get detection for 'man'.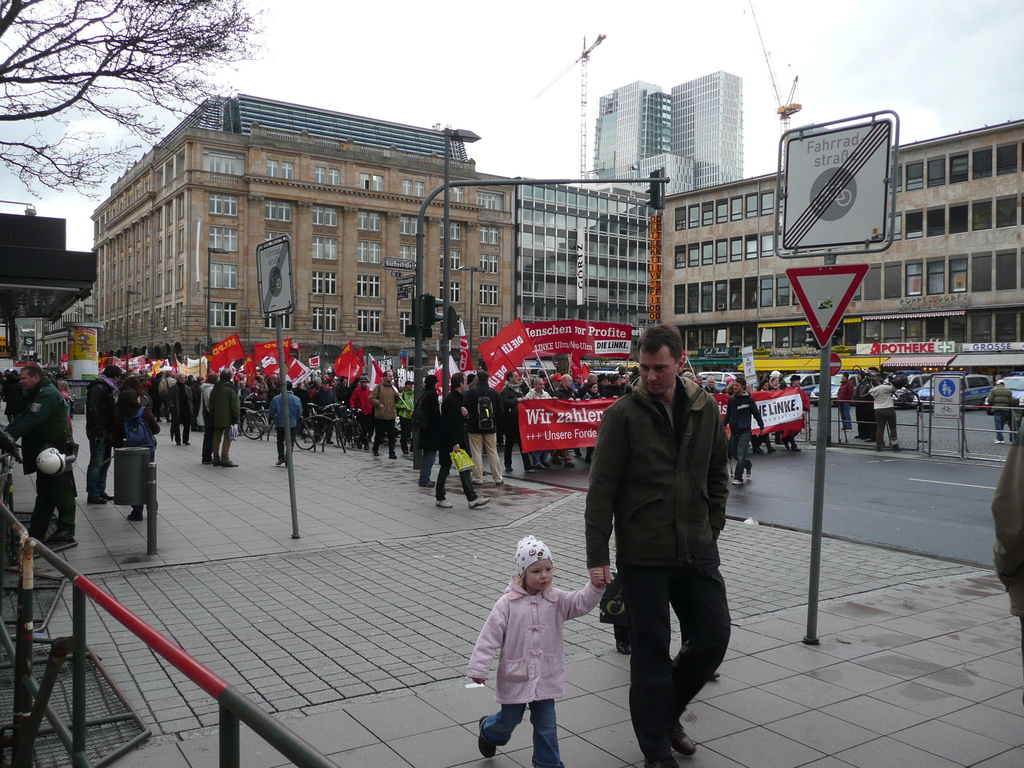
Detection: 553/368/575/463.
